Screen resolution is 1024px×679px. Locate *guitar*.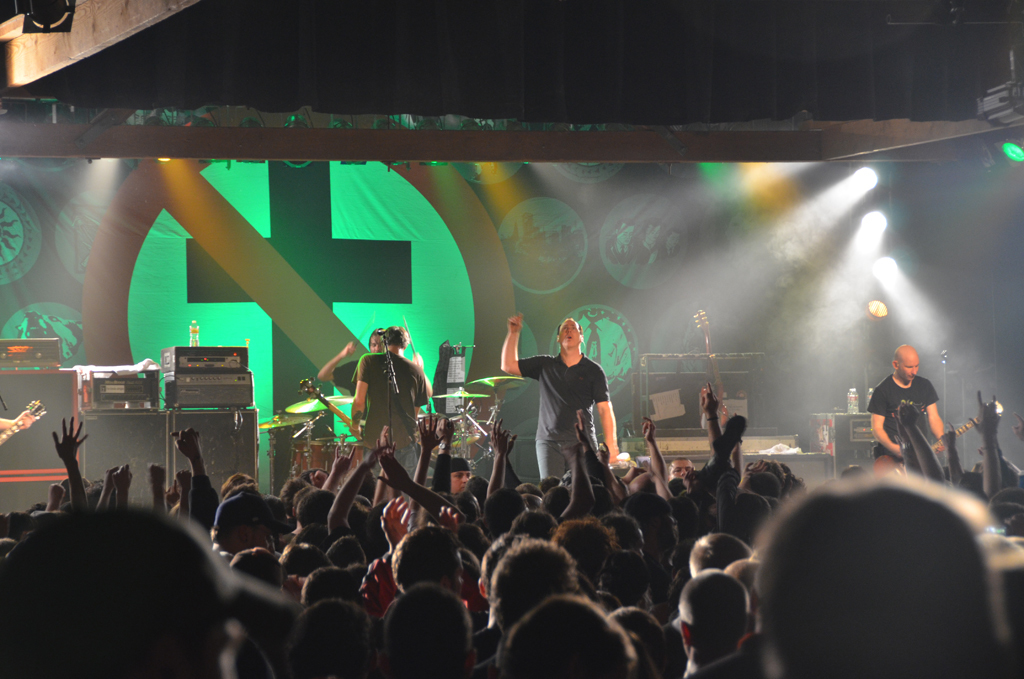
x1=866 y1=402 x2=997 y2=479.
